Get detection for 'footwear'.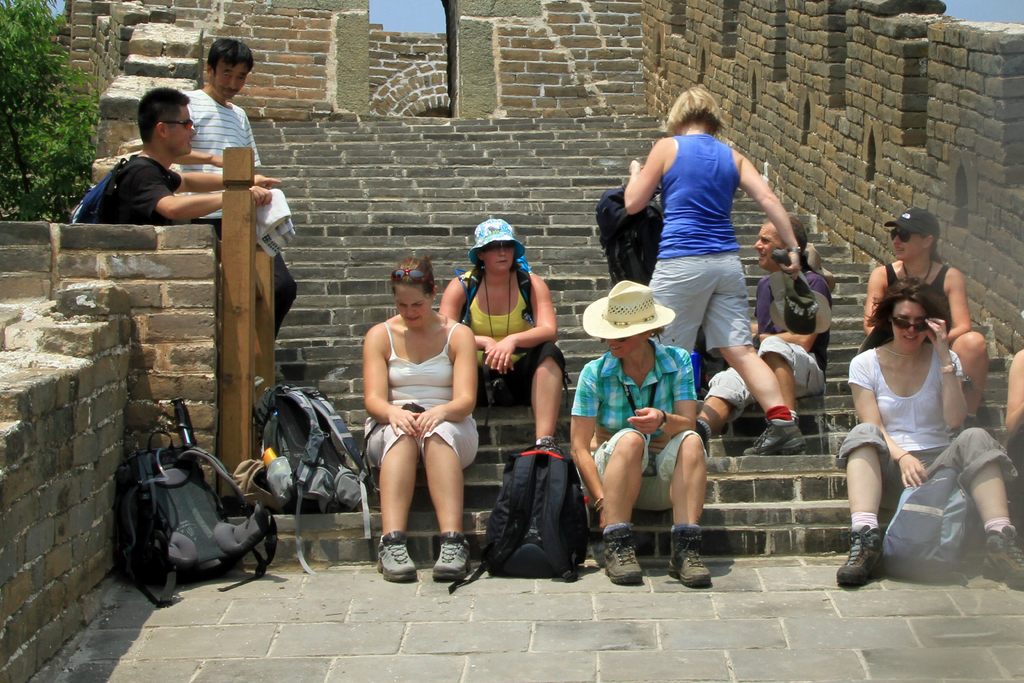
Detection: [746,418,806,452].
